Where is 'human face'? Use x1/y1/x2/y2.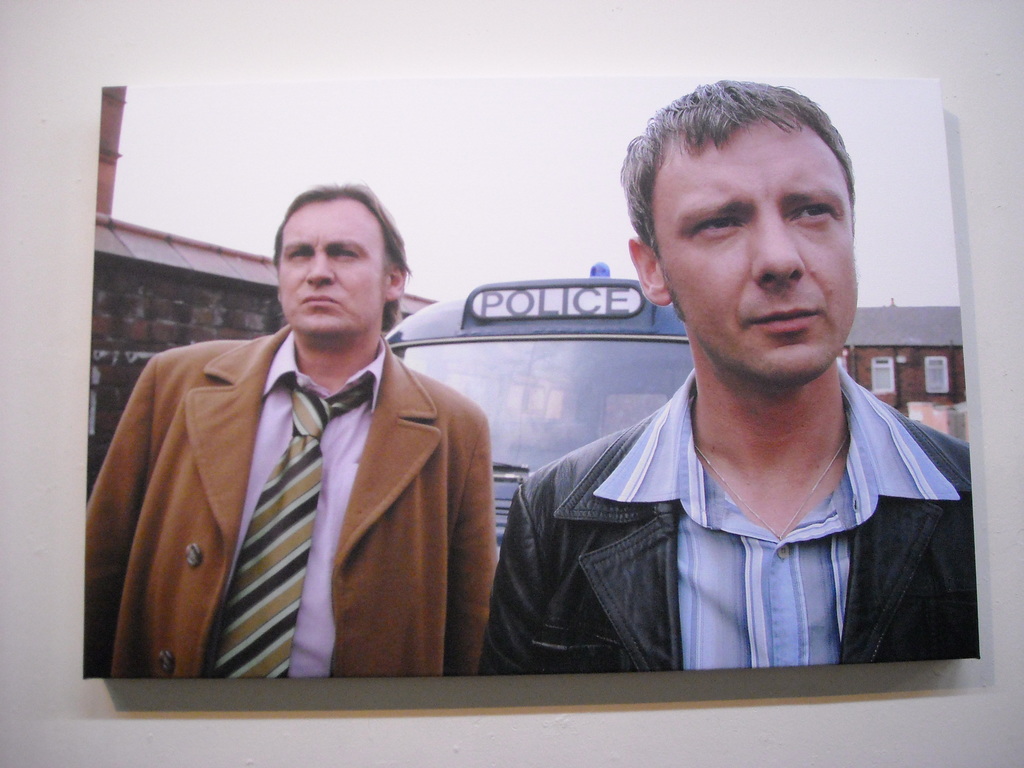
650/118/855/385.
